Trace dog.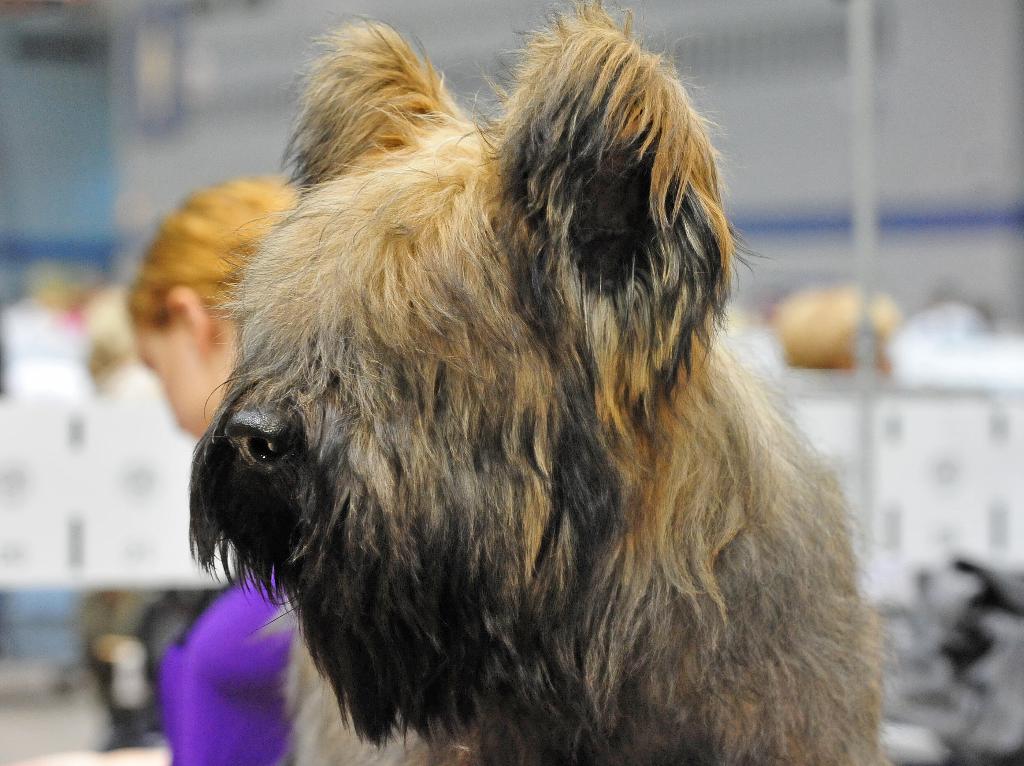
Traced to bbox=(931, 563, 1023, 765).
